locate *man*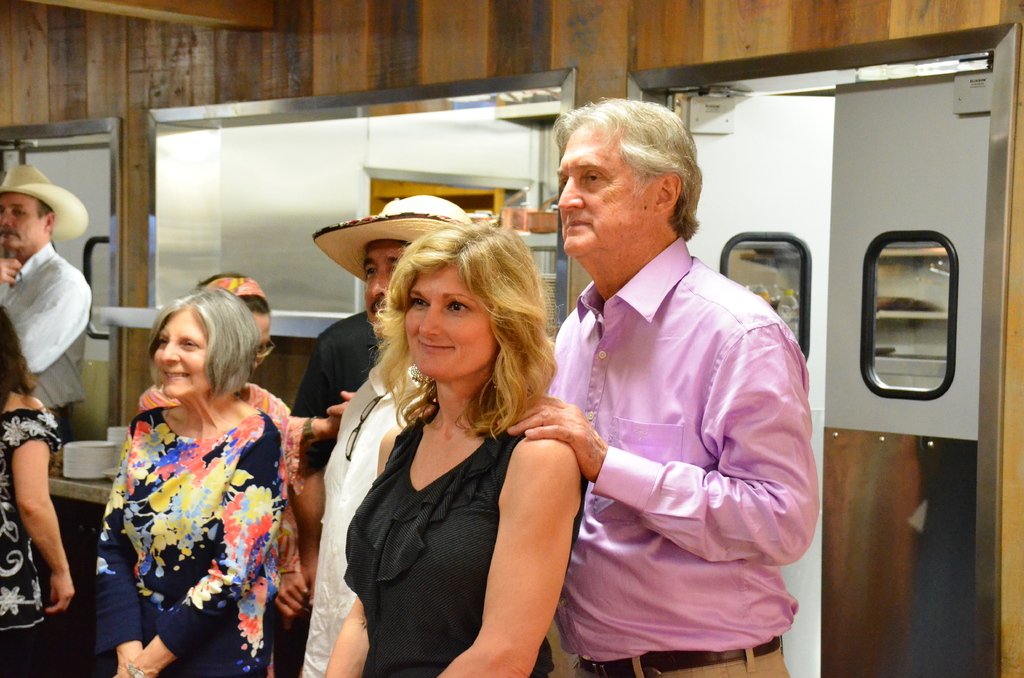
[0,161,100,416]
